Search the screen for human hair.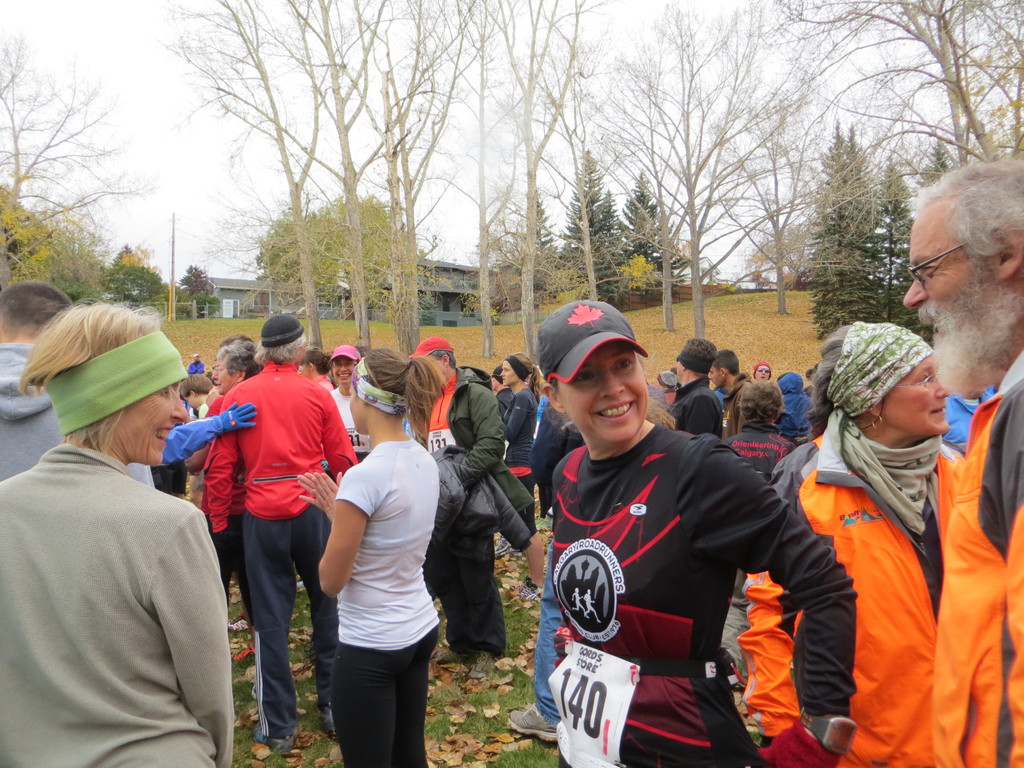
Found at 534/372/676/438.
